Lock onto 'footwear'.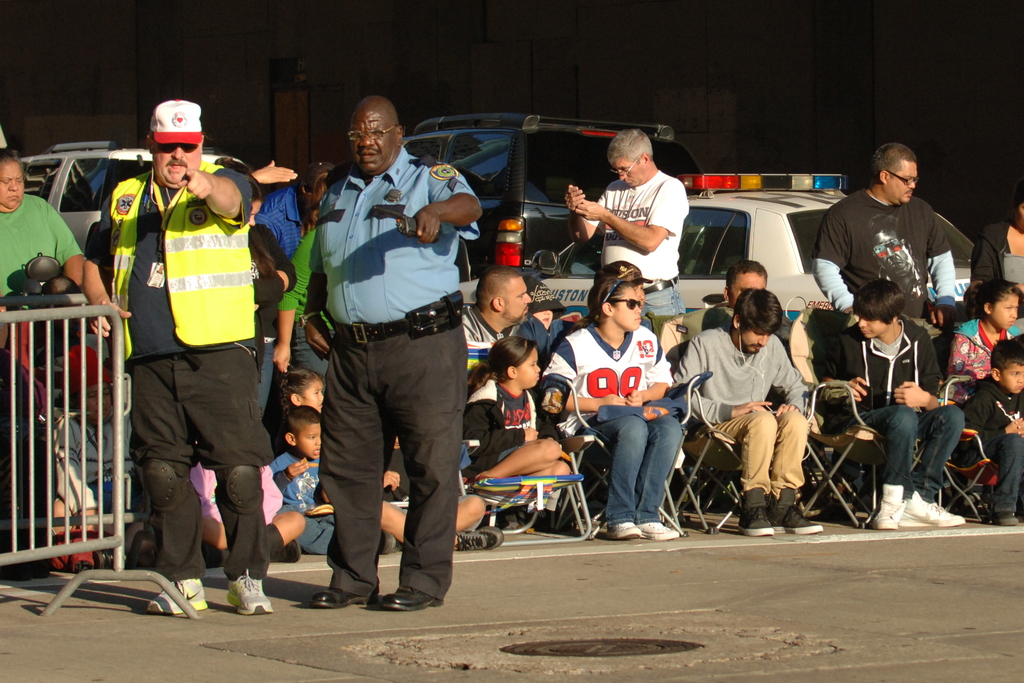
Locked: (left=774, top=486, right=832, bottom=535).
